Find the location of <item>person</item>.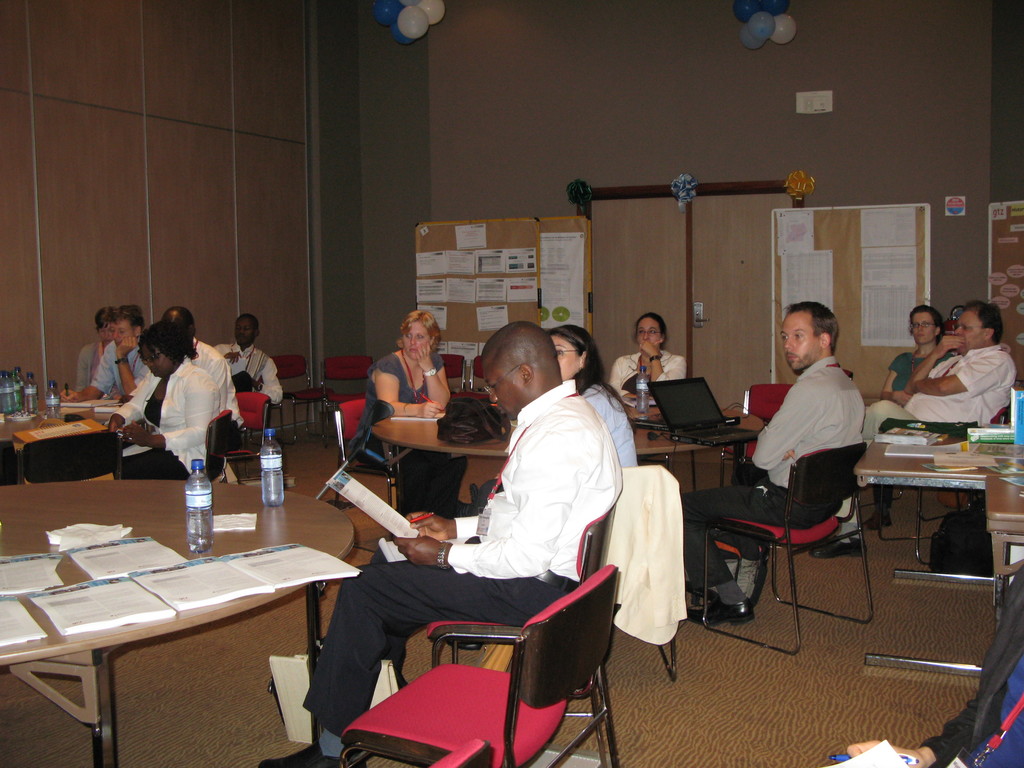
Location: 608:311:690:404.
